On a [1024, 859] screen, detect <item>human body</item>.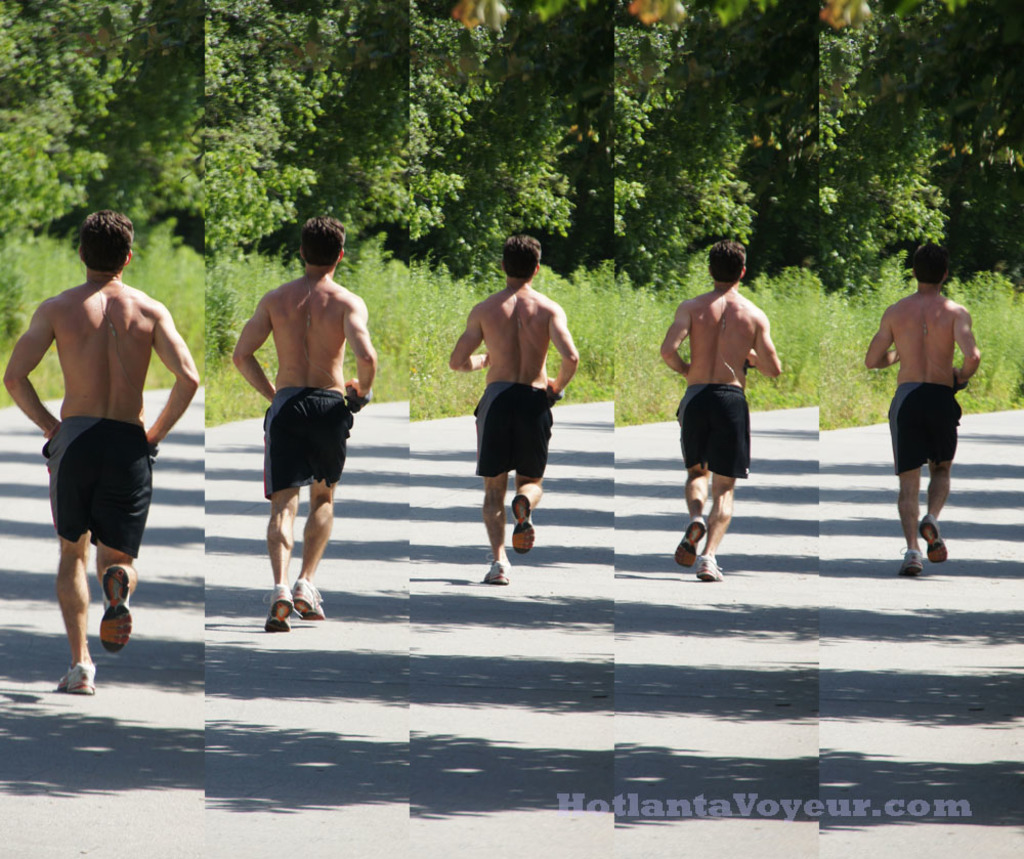
box=[449, 285, 577, 581].
